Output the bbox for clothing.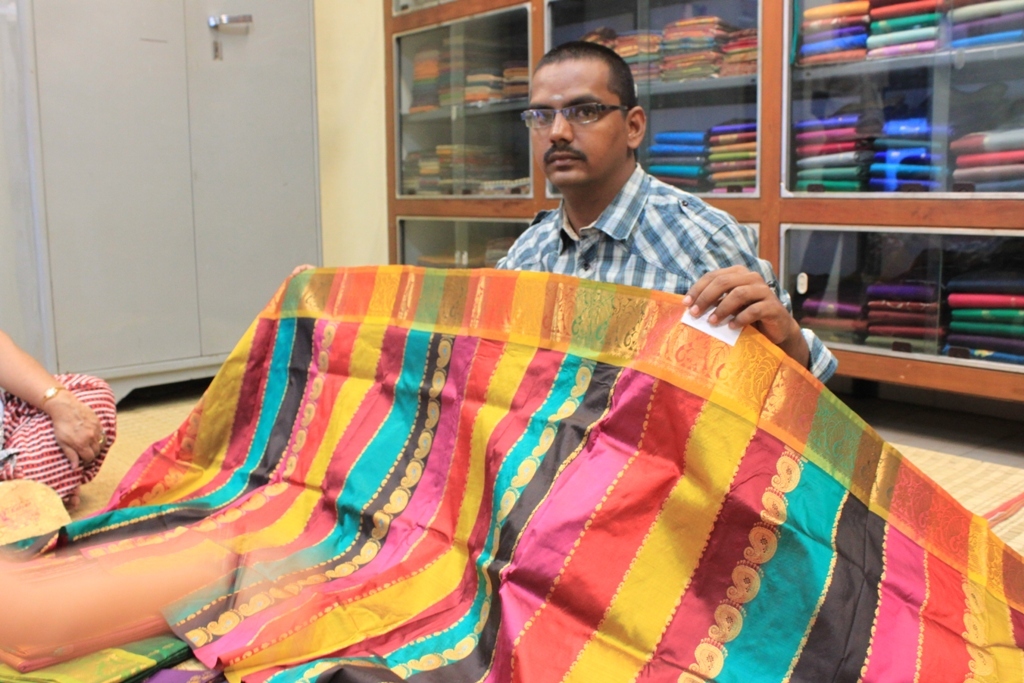
[left=0, top=268, right=1023, bottom=682].
